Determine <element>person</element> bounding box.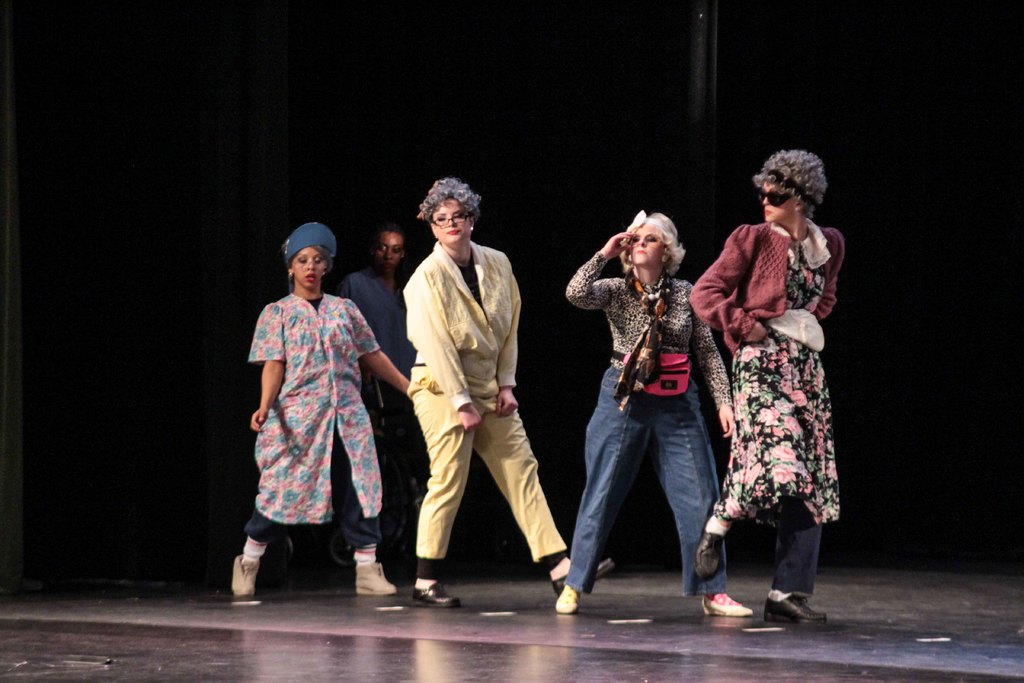
Determined: {"x1": 691, "y1": 146, "x2": 844, "y2": 625}.
